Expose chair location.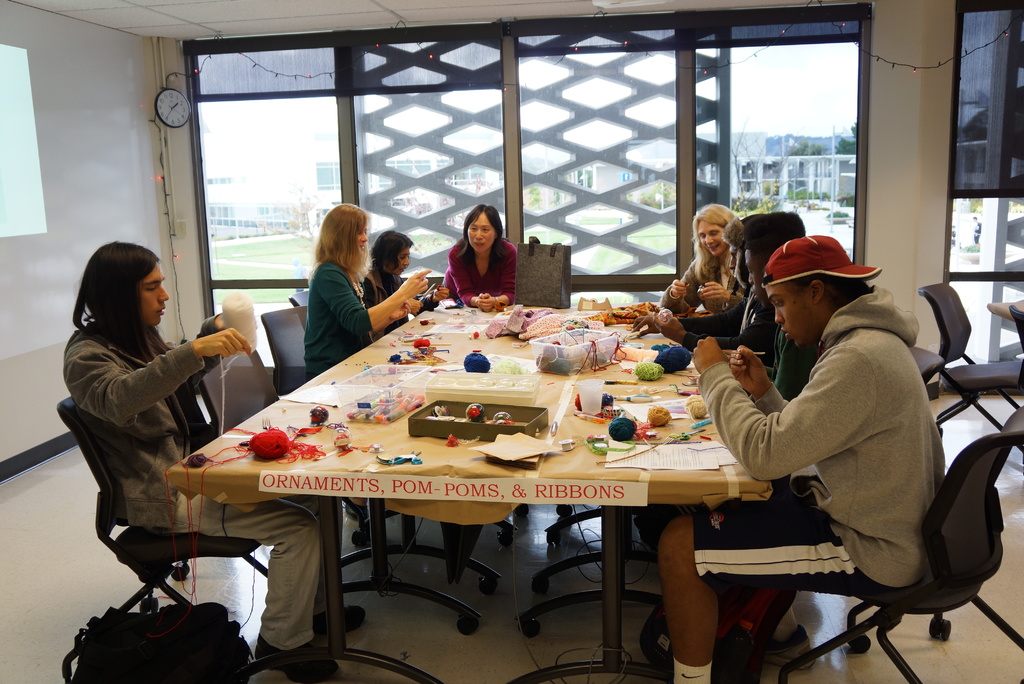
Exposed at 771 436 1023 679.
